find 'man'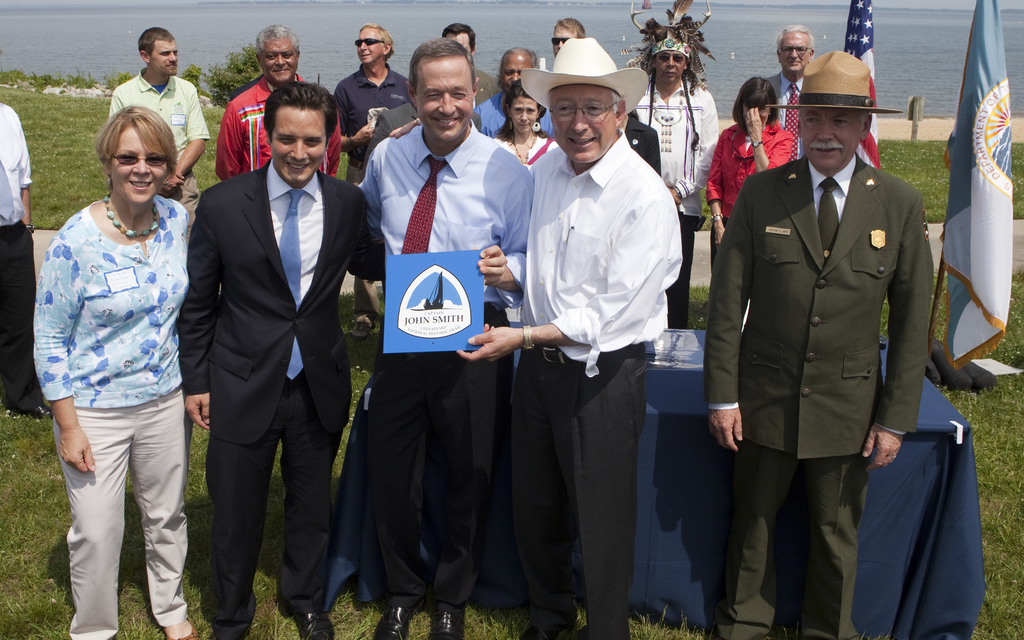
left=760, top=26, right=832, bottom=168
